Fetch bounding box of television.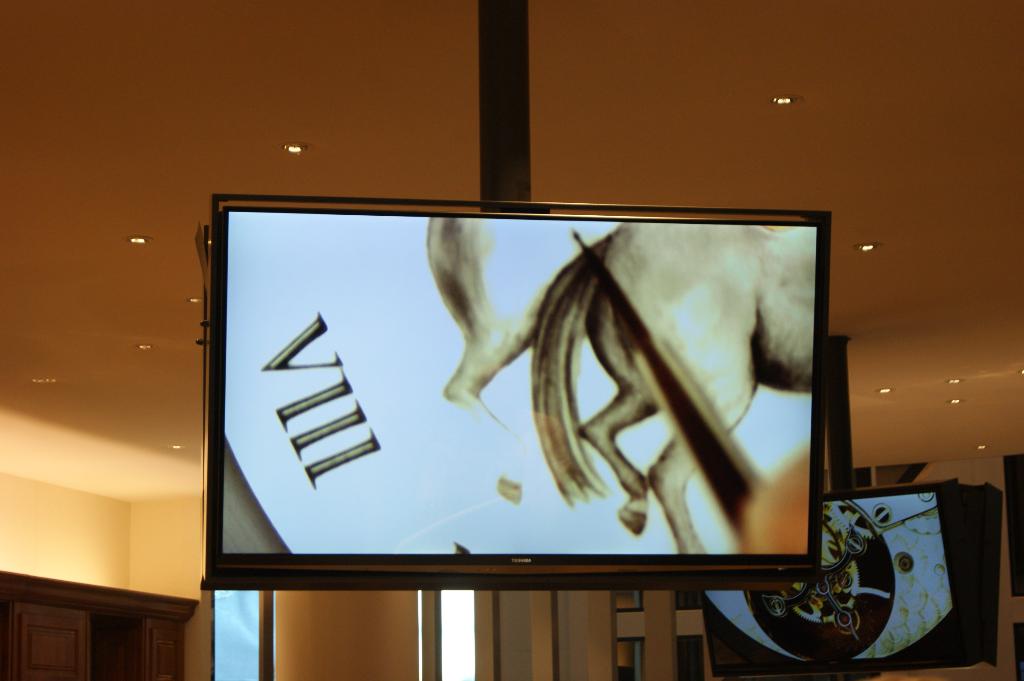
Bbox: {"x1": 205, "y1": 191, "x2": 831, "y2": 594}.
